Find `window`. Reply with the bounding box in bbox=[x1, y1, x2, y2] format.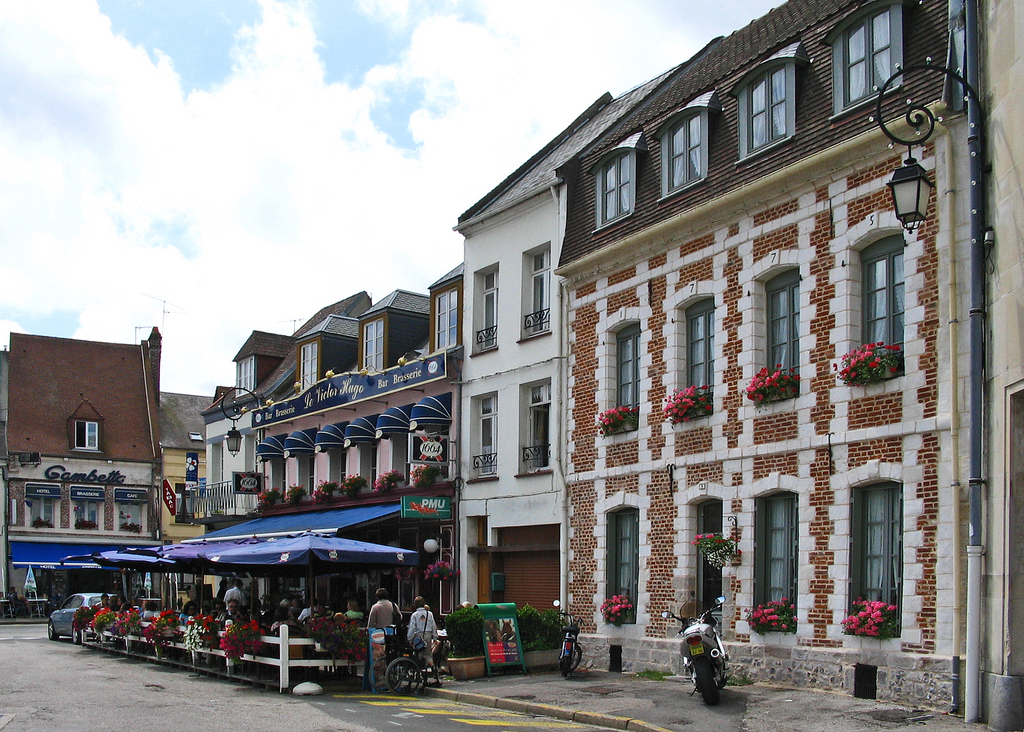
bbox=[24, 483, 63, 528].
